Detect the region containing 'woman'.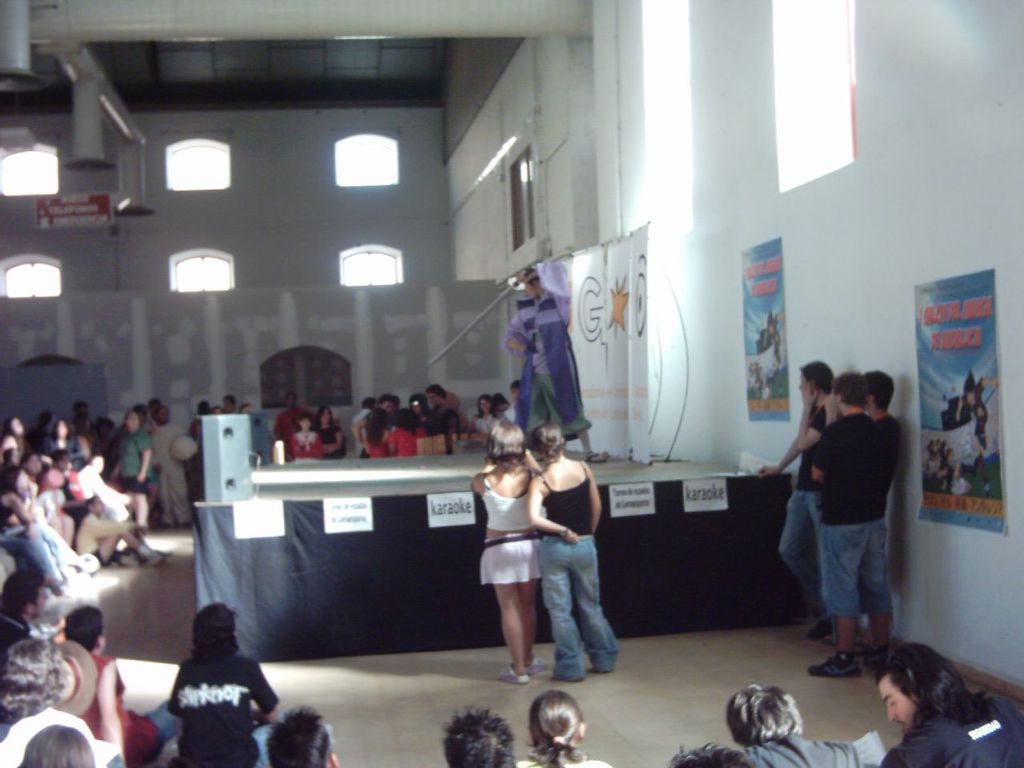
bbox(474, 398, 494, 448).
